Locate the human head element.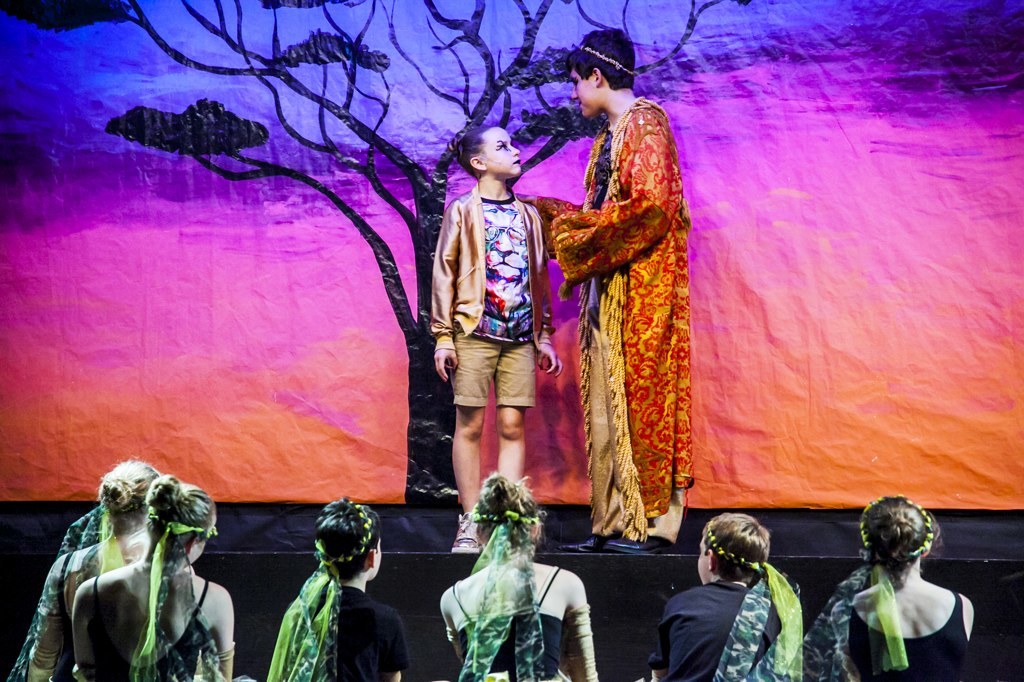
Element bbox: left=312, top=495, right=386, bottom=588.
